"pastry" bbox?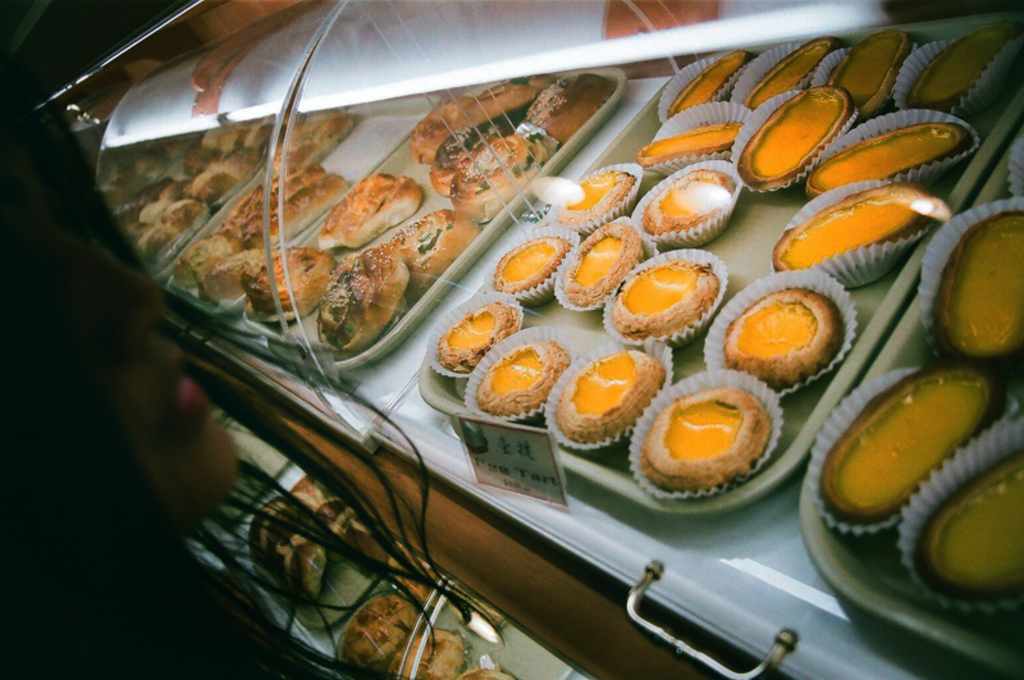
bbox=[942, 210, 1023, 353]
